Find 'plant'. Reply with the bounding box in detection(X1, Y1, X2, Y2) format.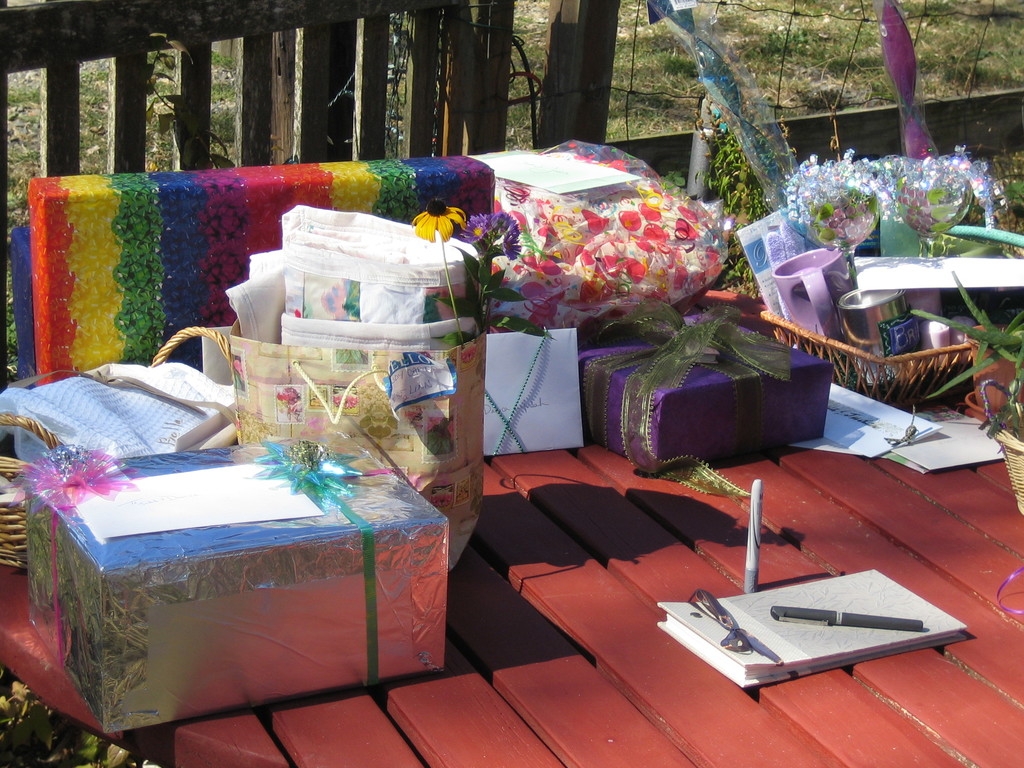
detection(682, 60, 848, 318).
